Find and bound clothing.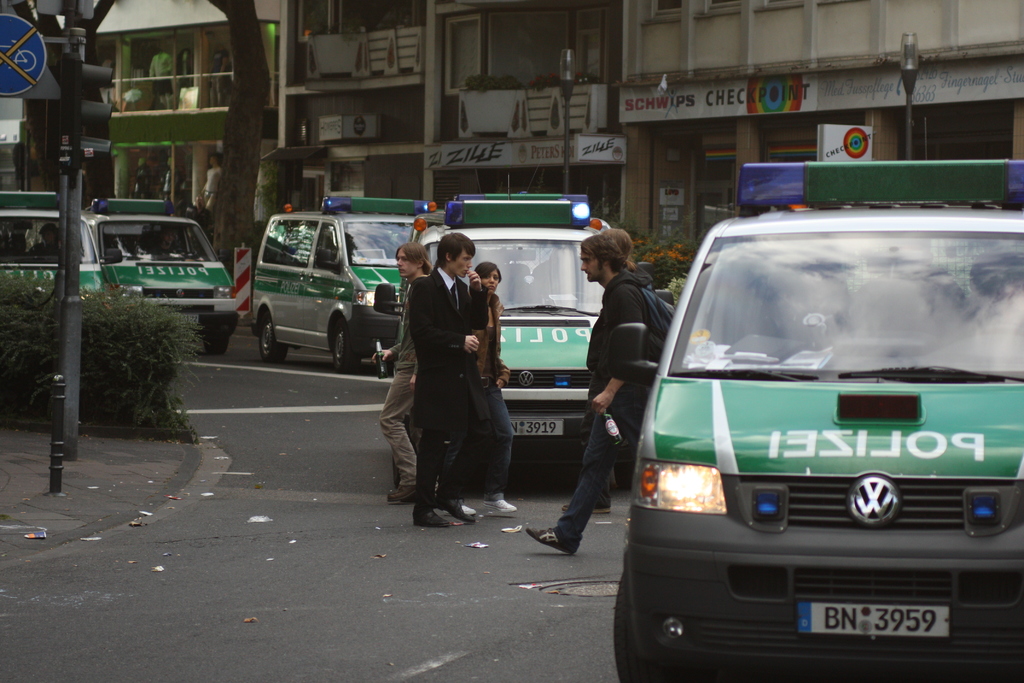
Bound: [x1=378, y1=274, x2=433, y2=487].
